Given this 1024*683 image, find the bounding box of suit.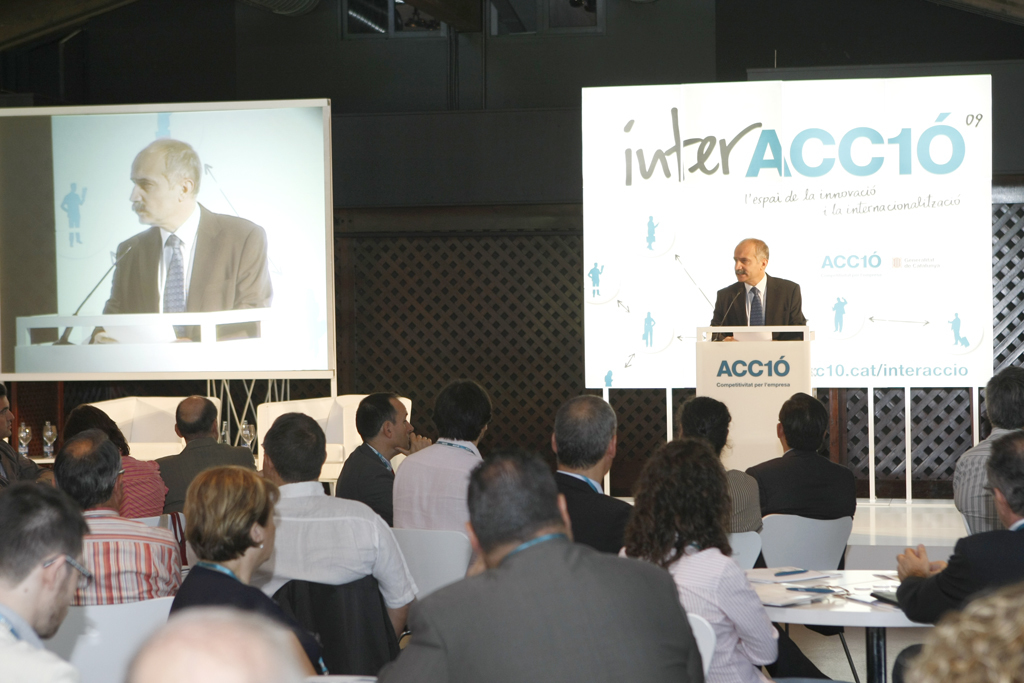
rect(878, 514, 1023, 682).
